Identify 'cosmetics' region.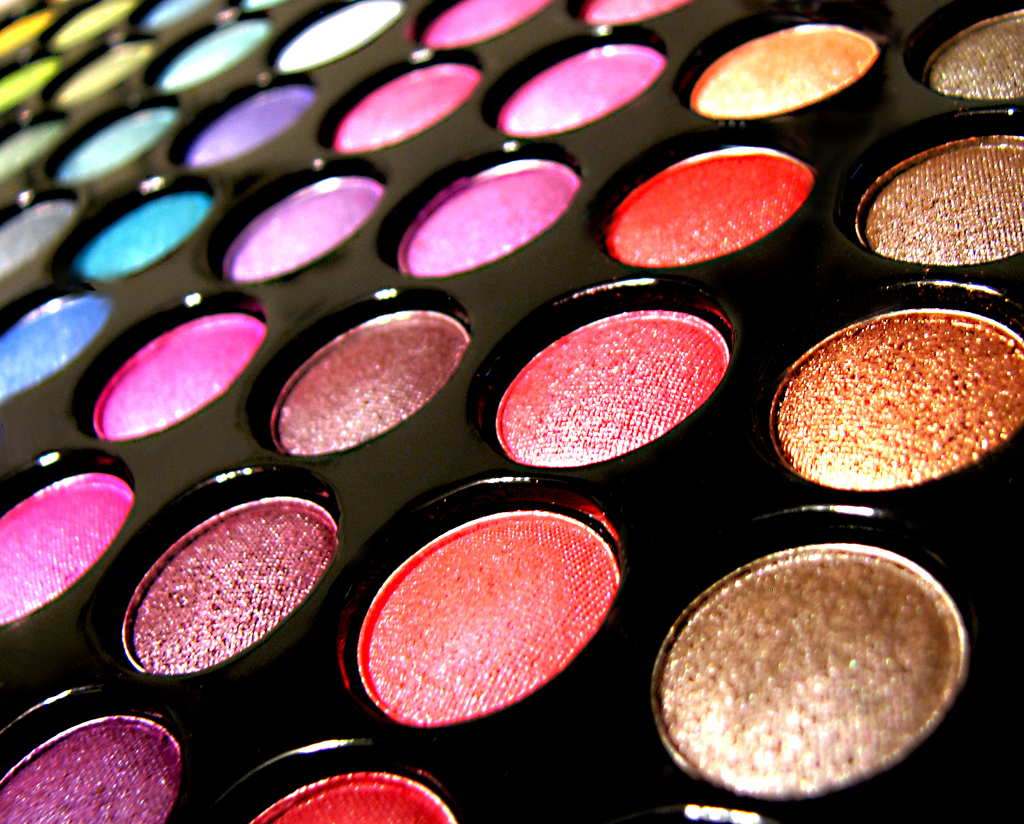
Region: l=253, t=774, r=451, b=823.
